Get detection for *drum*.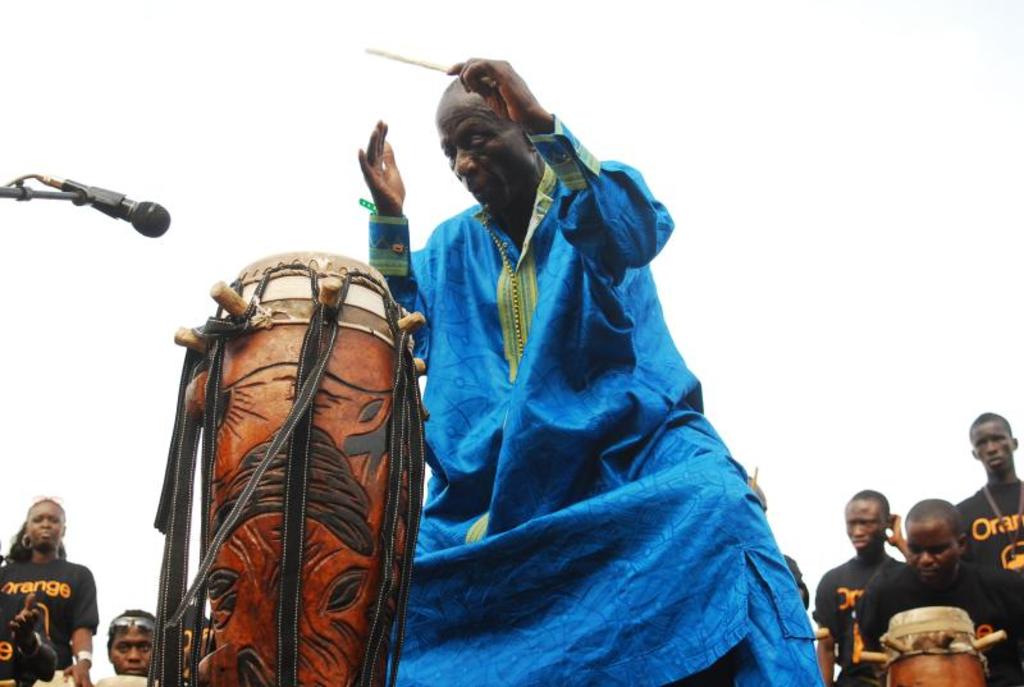
Detection: box(118, 206, 440, 658).
